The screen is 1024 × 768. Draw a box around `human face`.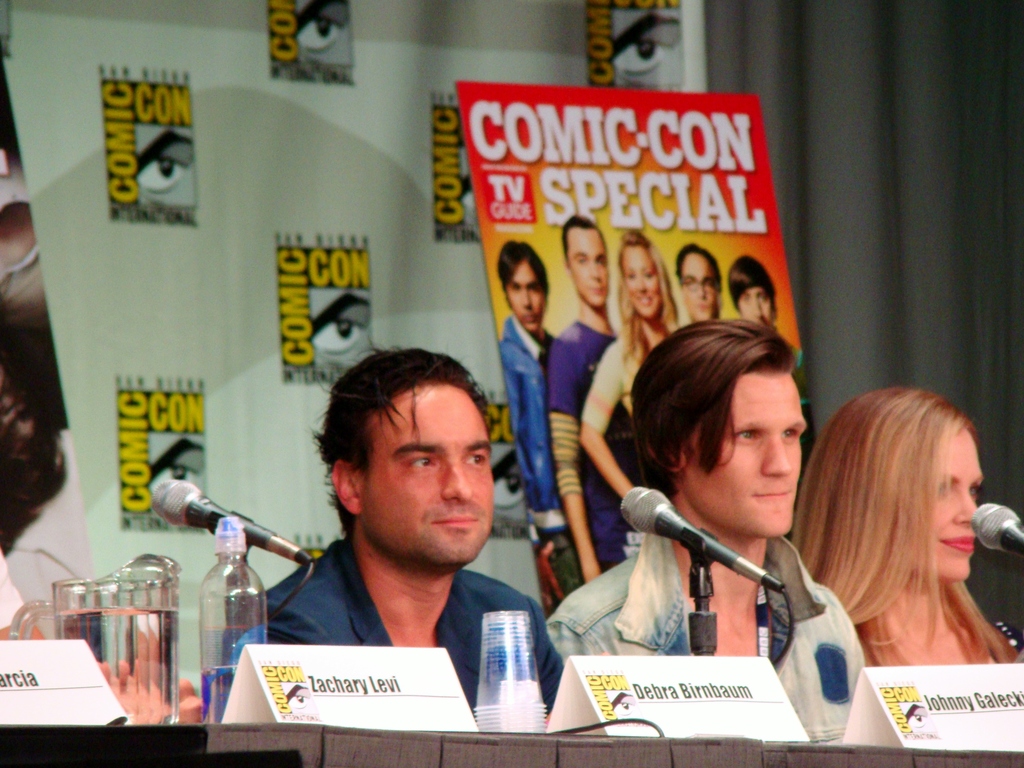
locate(684, 252, 718, 321).
